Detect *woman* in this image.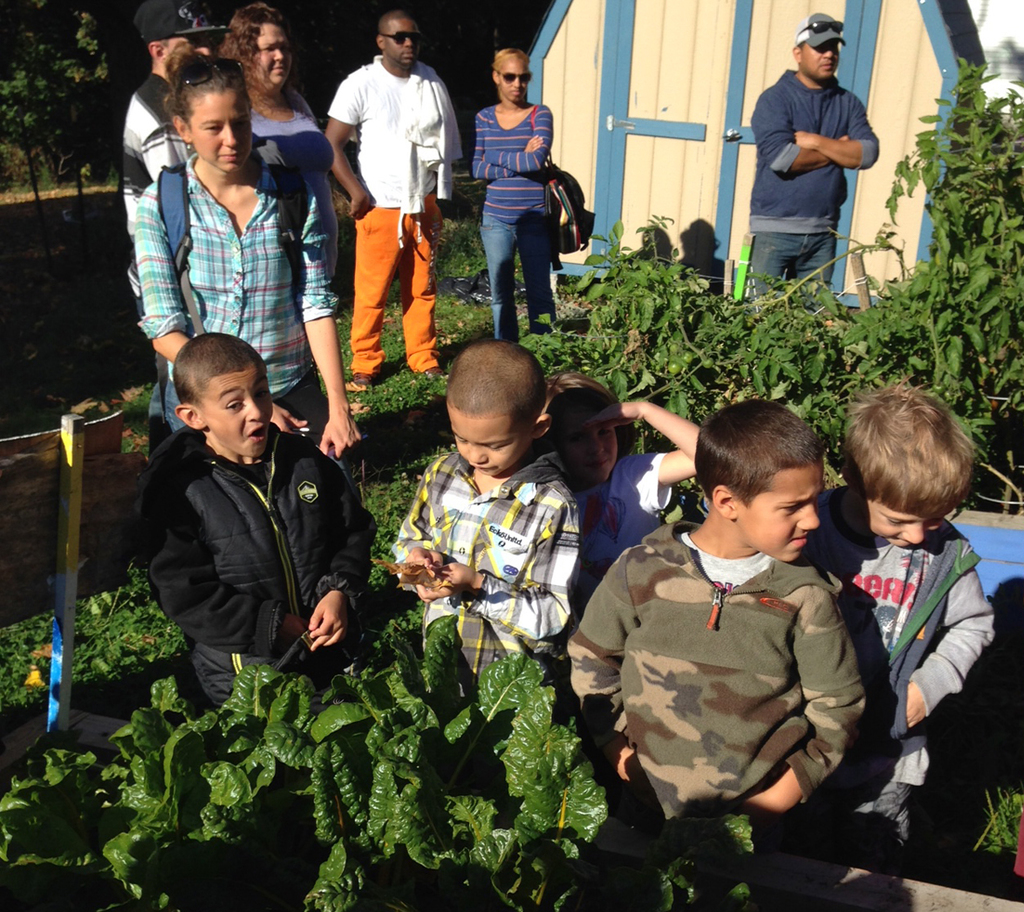
Detection: left=133, top=46, right=363, bottom=455.
